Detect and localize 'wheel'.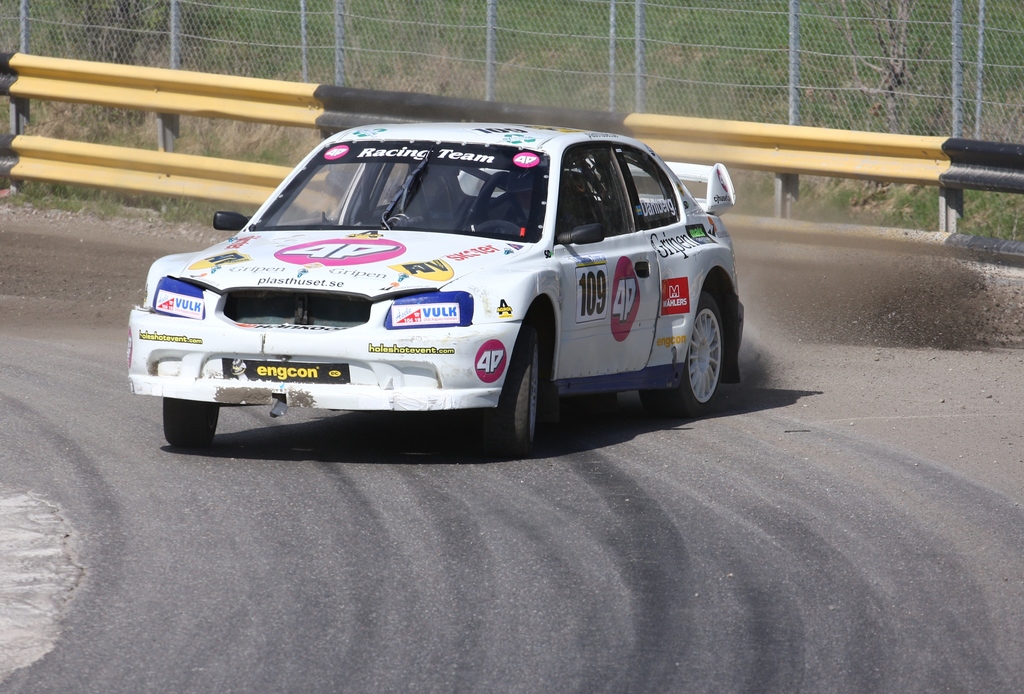
Localized at 636,295,726,415.
